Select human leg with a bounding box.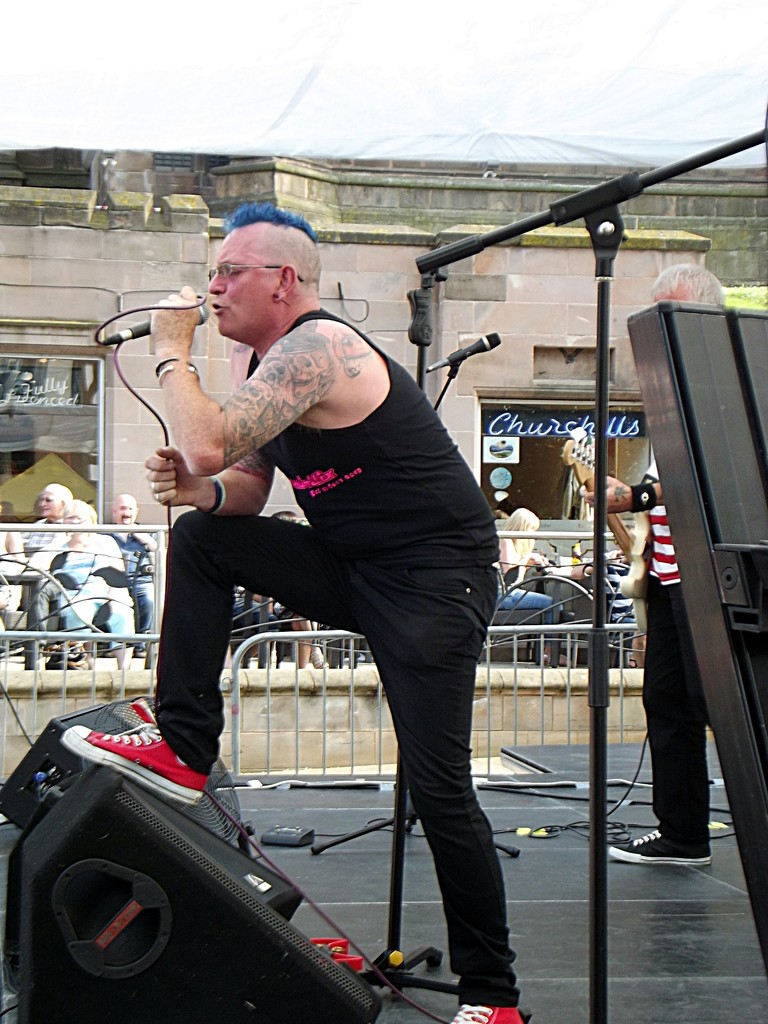
[368,563,525,1023].
